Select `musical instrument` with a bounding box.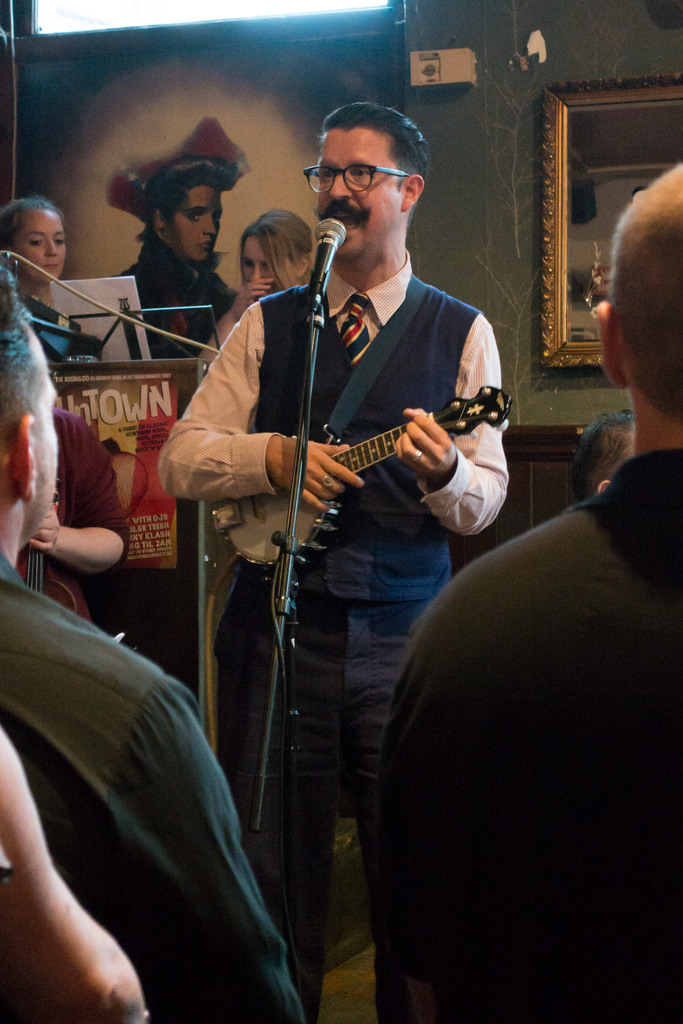
222, 323, 521, 564.
